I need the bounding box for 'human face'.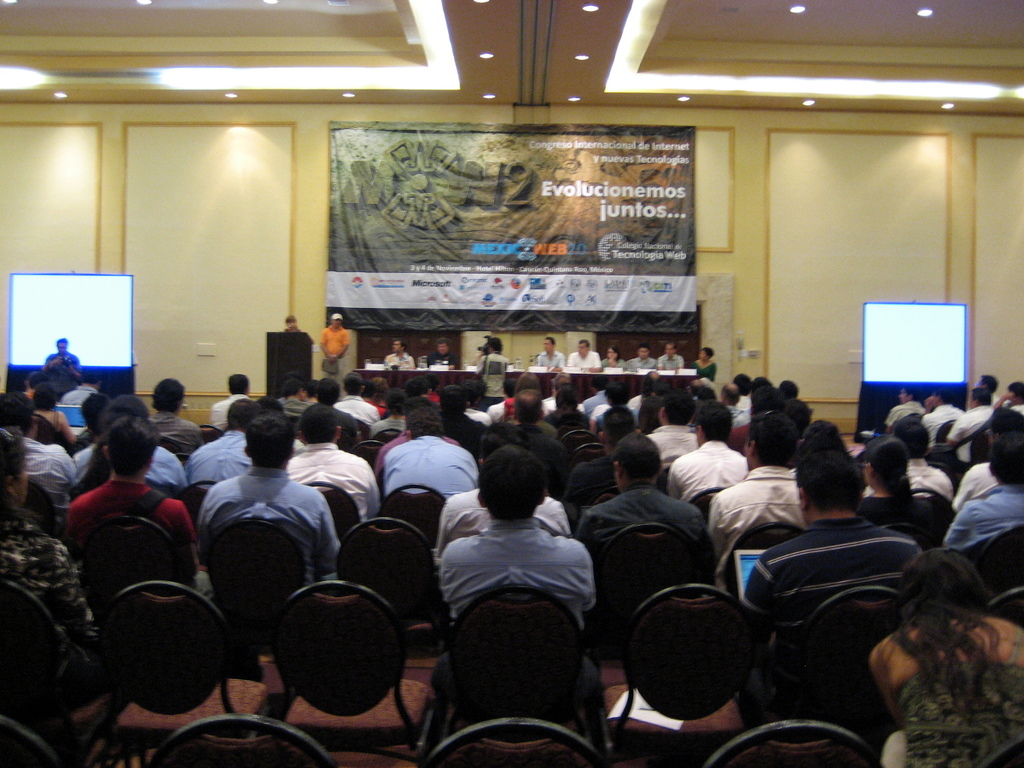
Here it is: 389, 339, 404, 353.
